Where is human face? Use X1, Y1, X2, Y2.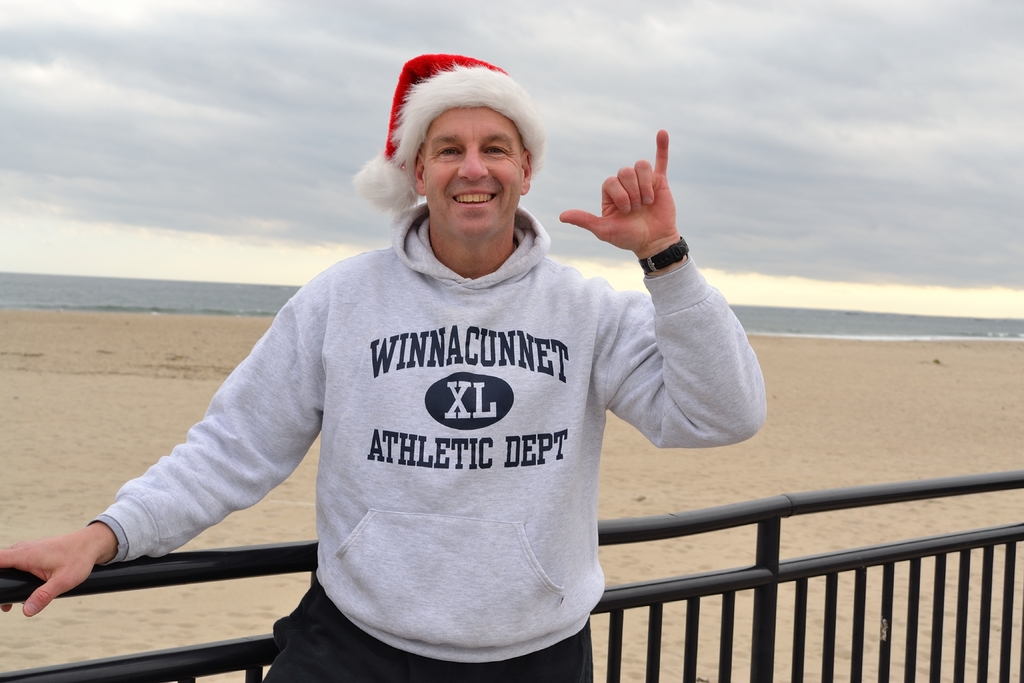
425, 105, 524, 234.
